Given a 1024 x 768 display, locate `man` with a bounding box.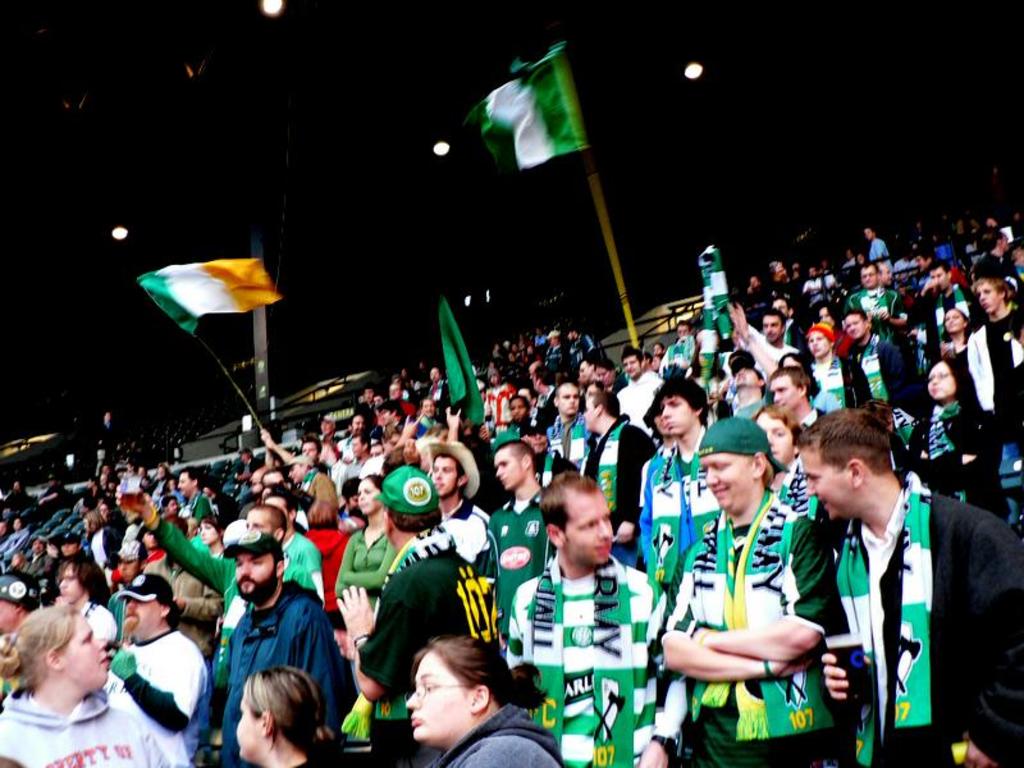
Located: box(632, 376, 717, 586).
